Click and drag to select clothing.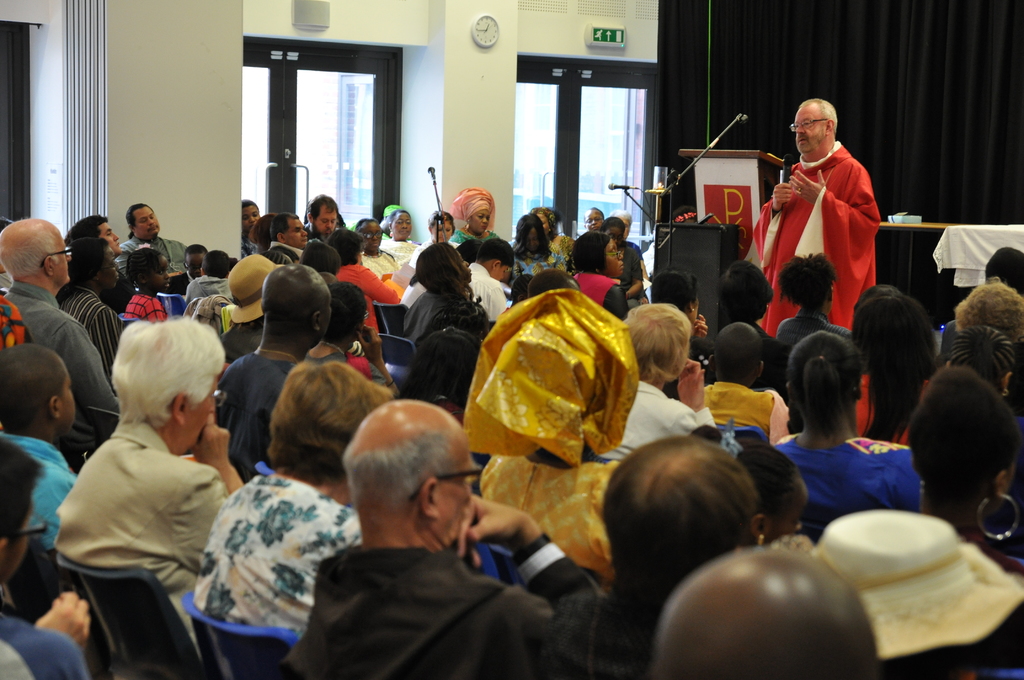
Selection: box(778, 122, 892, 323).
